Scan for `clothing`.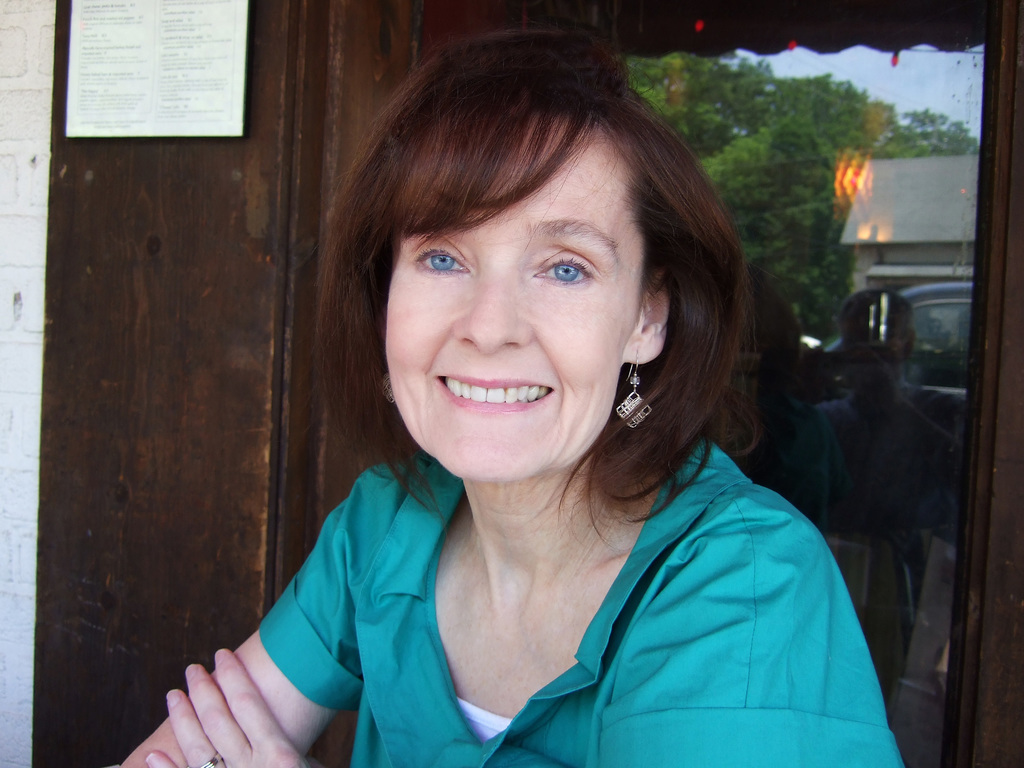
Scan result: <bbox>376, 396, 929, 763</bbox>.
